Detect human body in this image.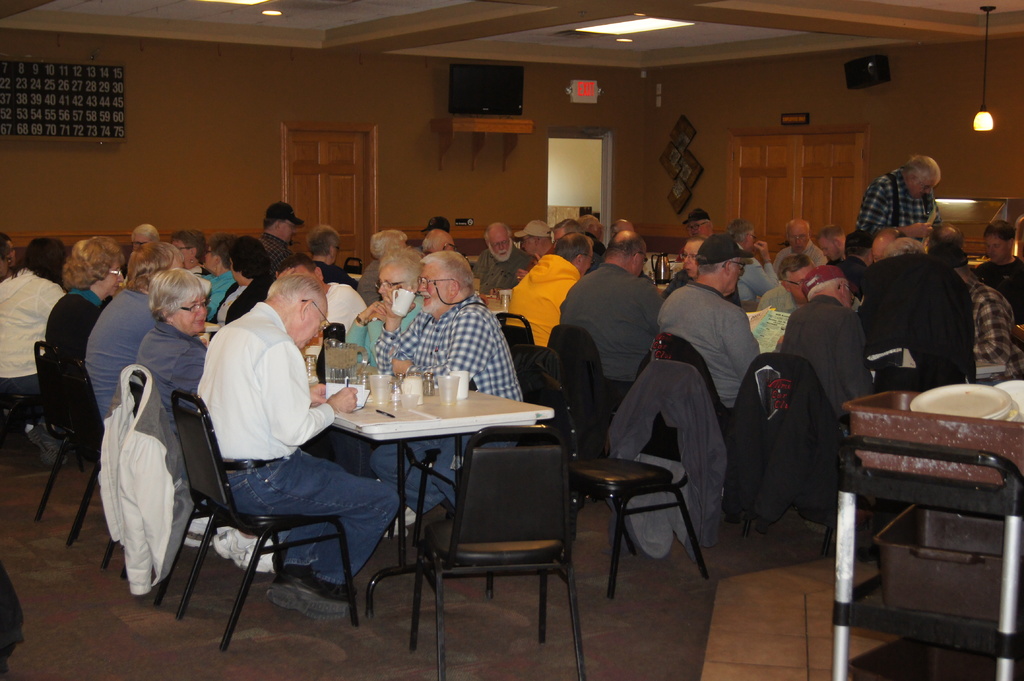
Detection: {"x1": 374, "y1": 242, "x2": 536, "y2": 524}.
